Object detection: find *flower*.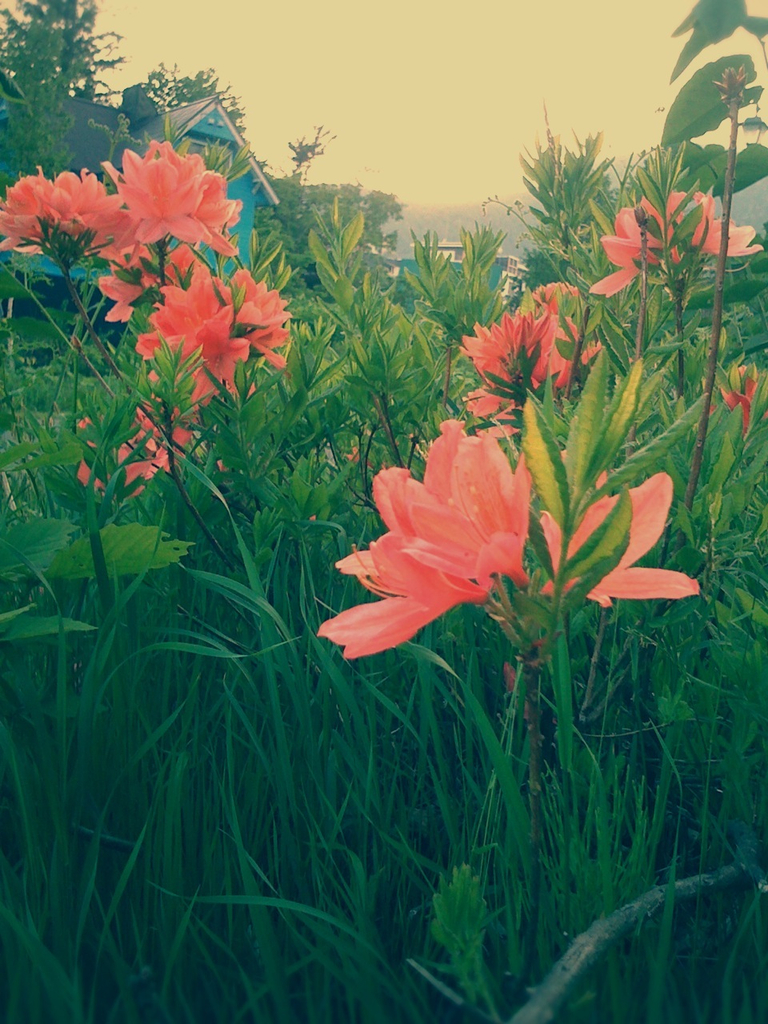
593/188/747/295.
